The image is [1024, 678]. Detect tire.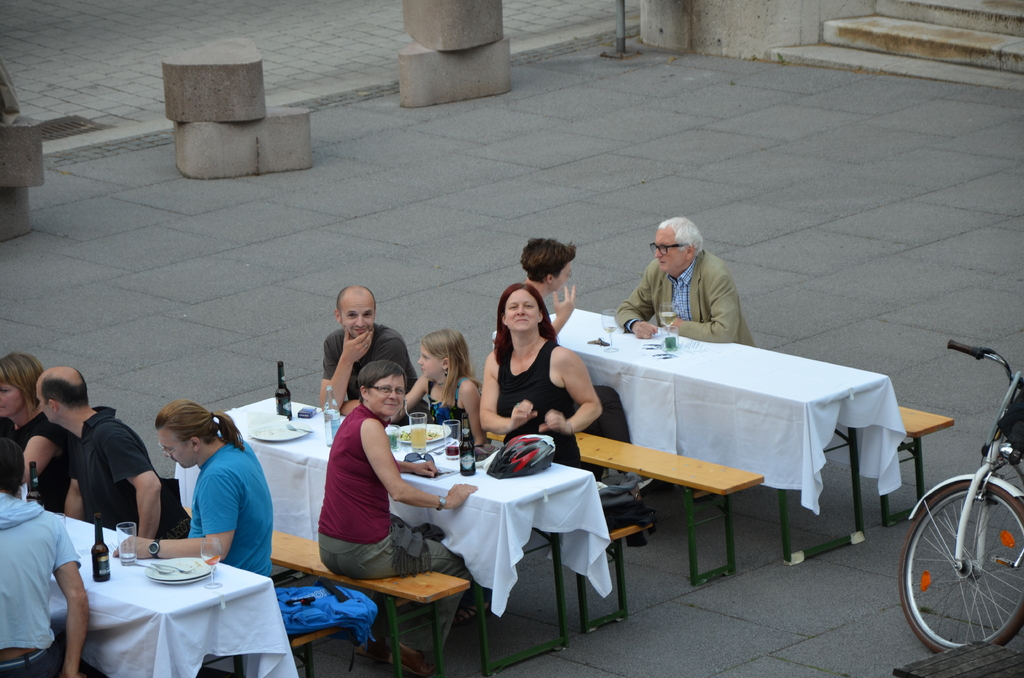
Detection: BBox(911, 476, 1023, 661).
